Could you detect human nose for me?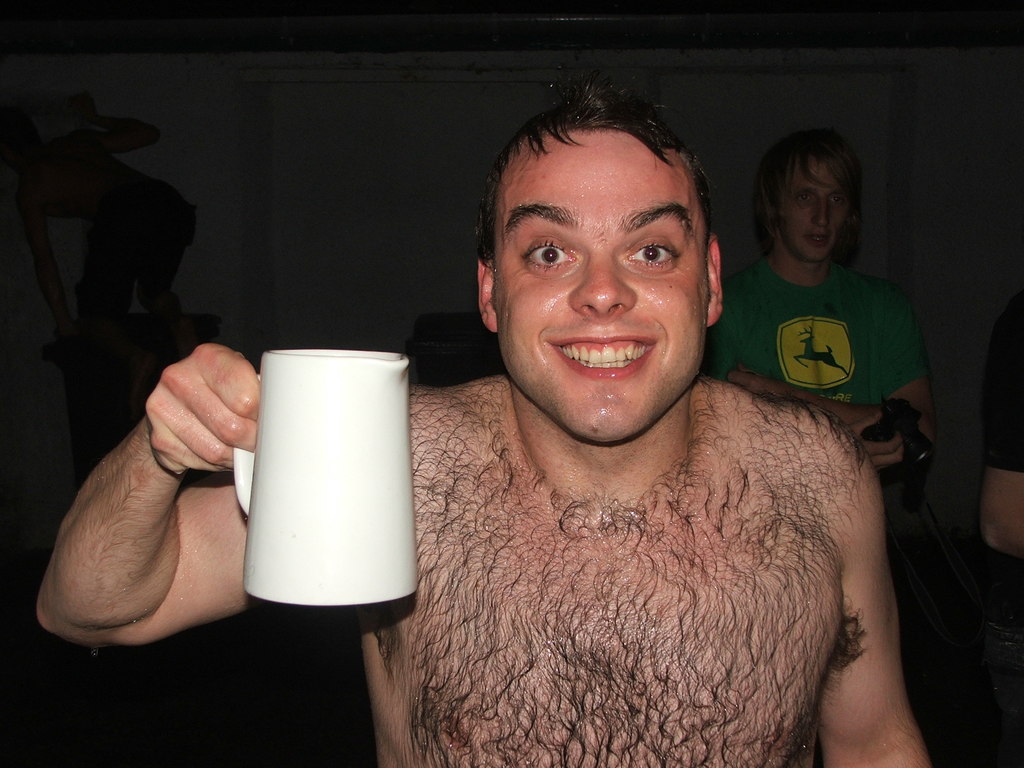
Detection result: left=809, top=190, right=834, bottom=228.
